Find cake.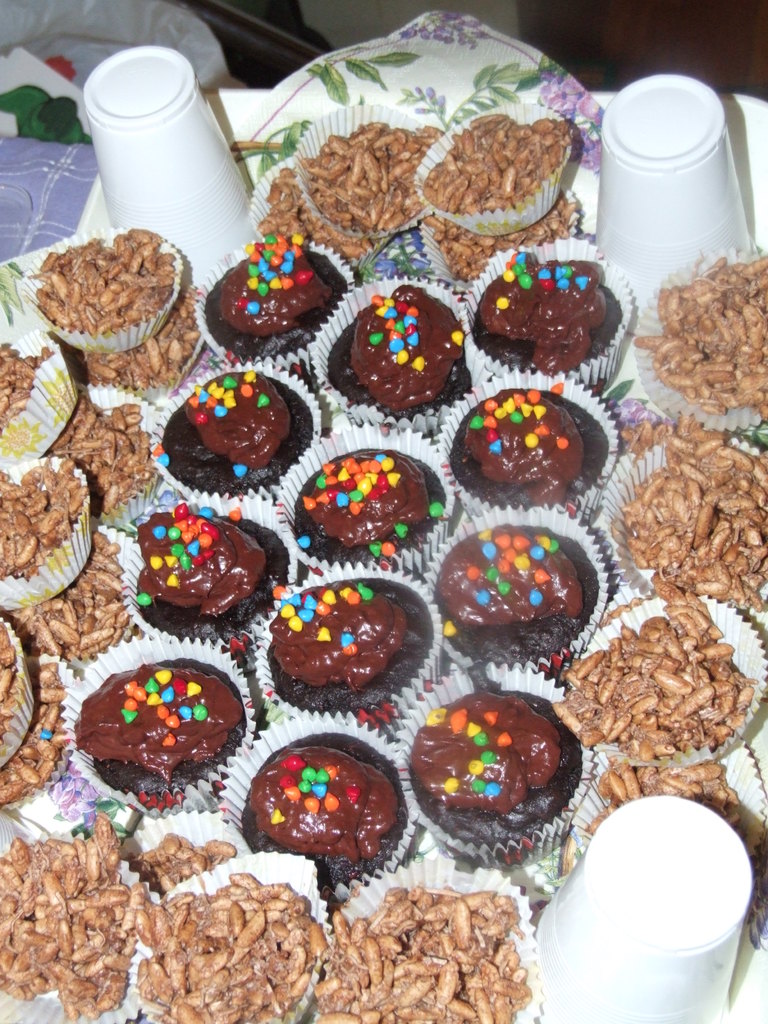
Rect(268, 566, 443, 723).
